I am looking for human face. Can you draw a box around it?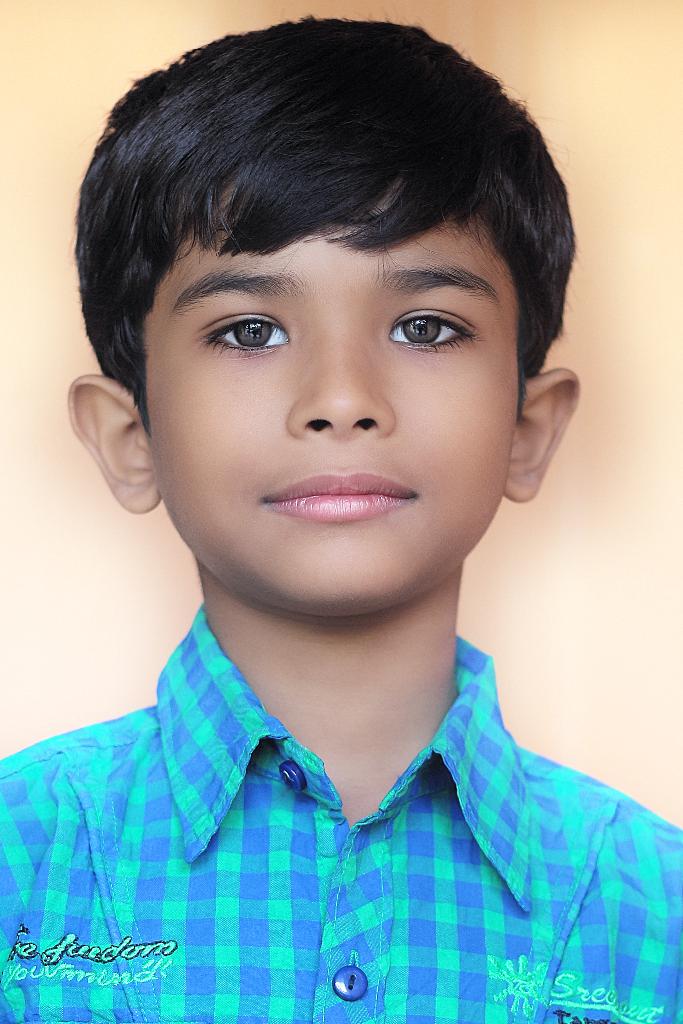
Sure, the bounding box is box=[144, 178, 522, 615].
